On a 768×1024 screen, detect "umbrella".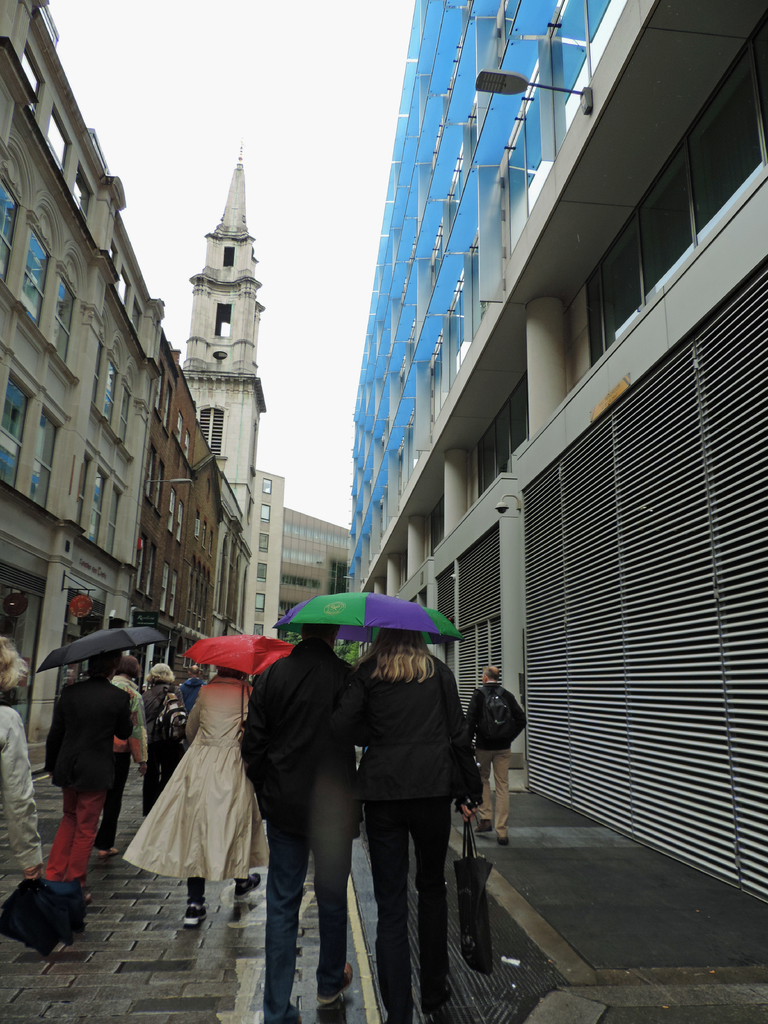
34/627/171/673.
